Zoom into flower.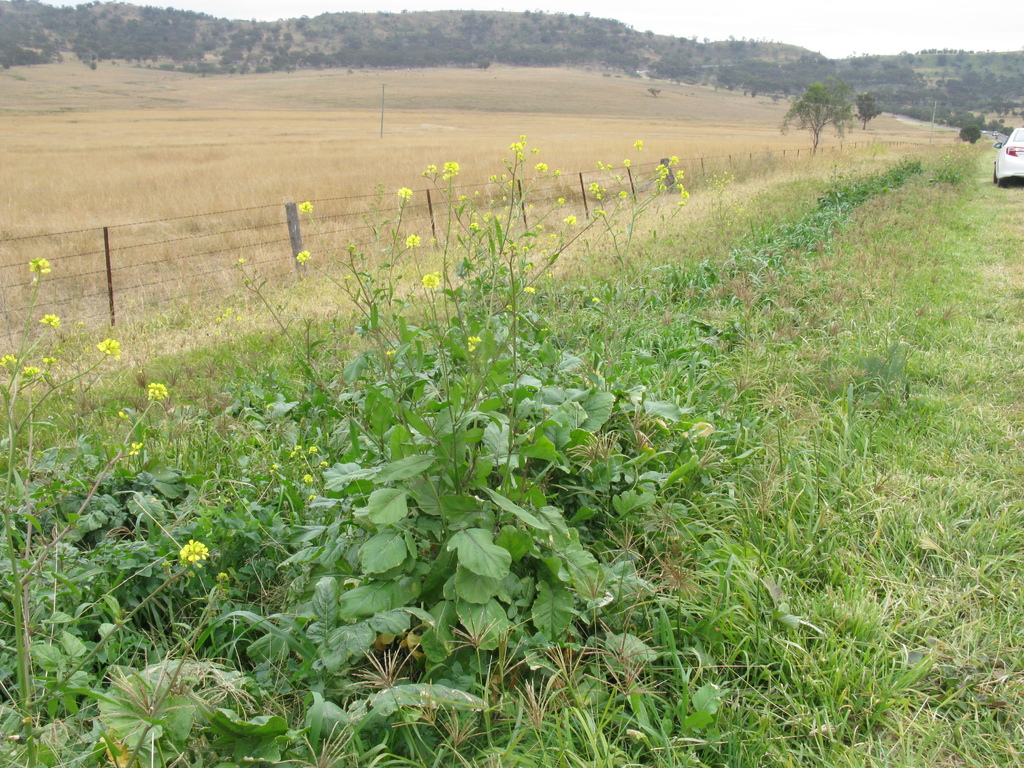
Zoom target: crop(40, 315, 59, 326).
